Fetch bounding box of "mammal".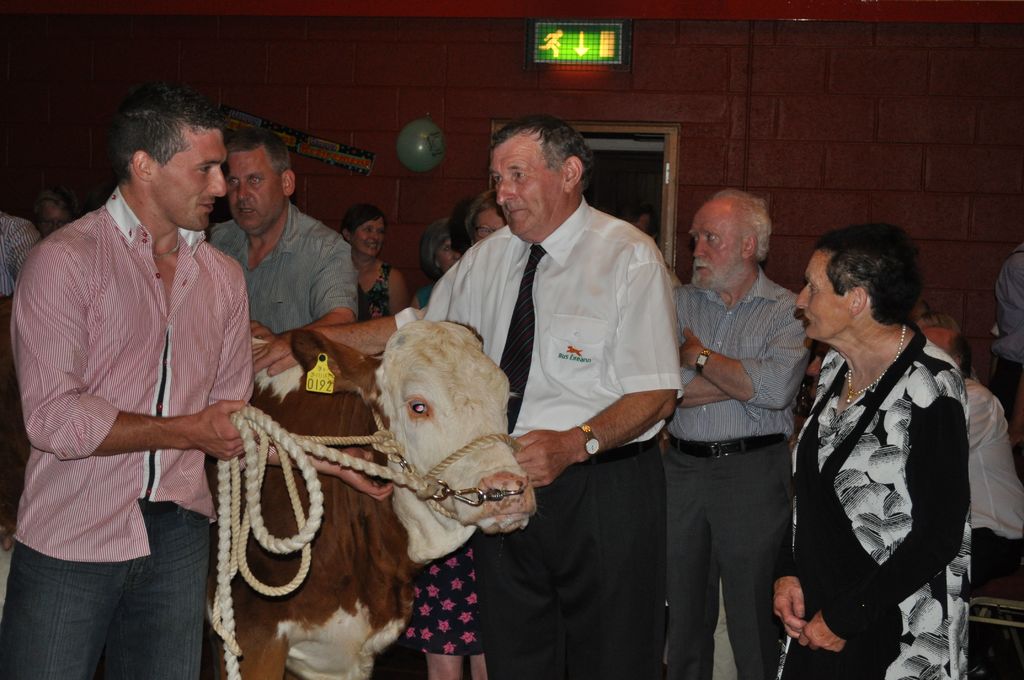
Bbox: region(912, 312, 1023, 677).
